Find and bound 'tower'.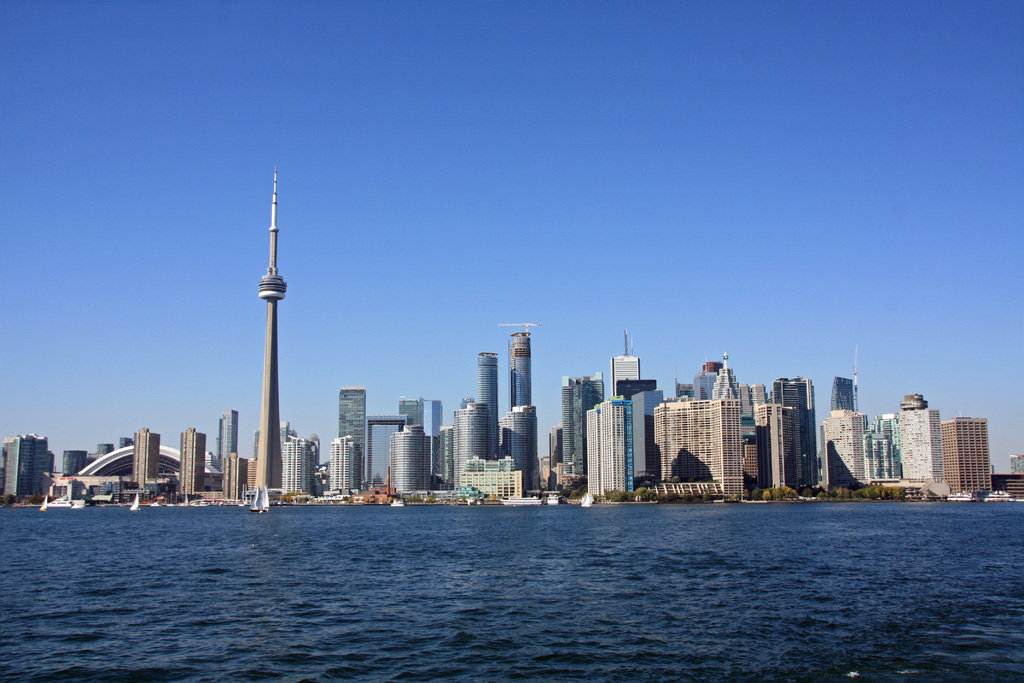
Bound: rect(9, 435, 43, 497).
